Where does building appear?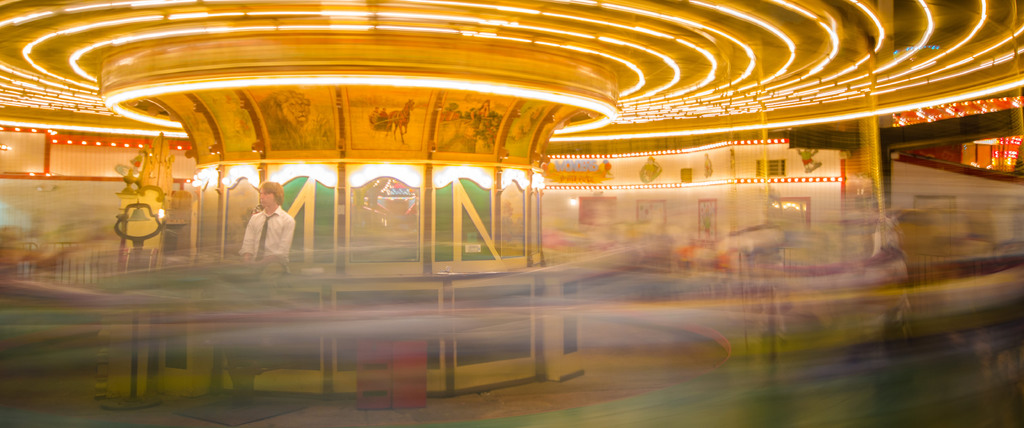
Appears at detection(0, 0, 1023, 427).
